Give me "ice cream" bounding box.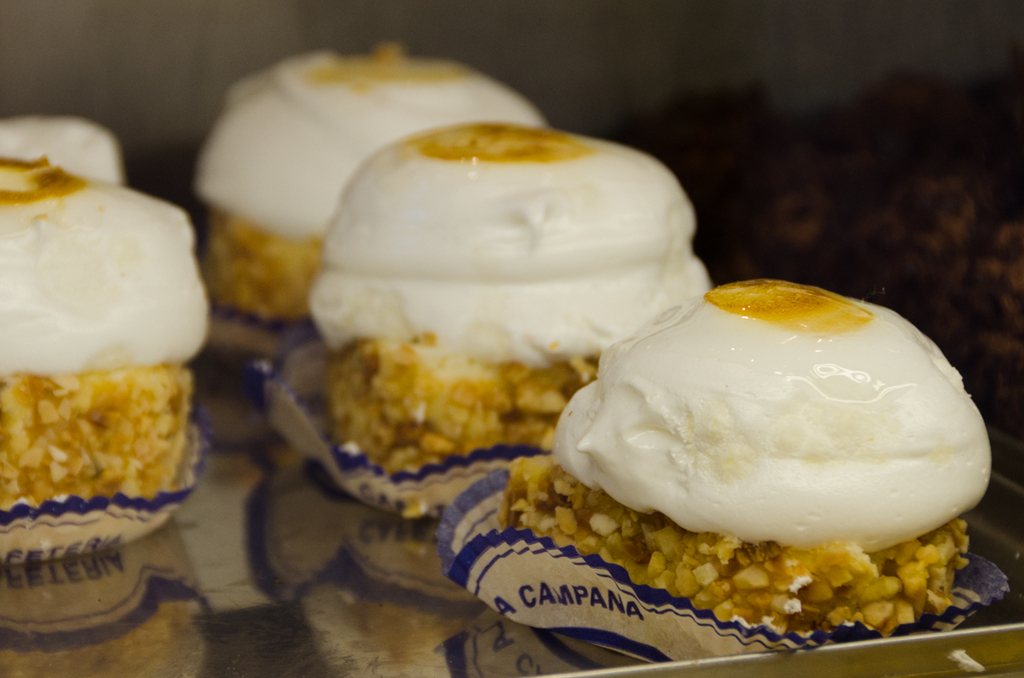
locate(0, 148, 211, 559).
